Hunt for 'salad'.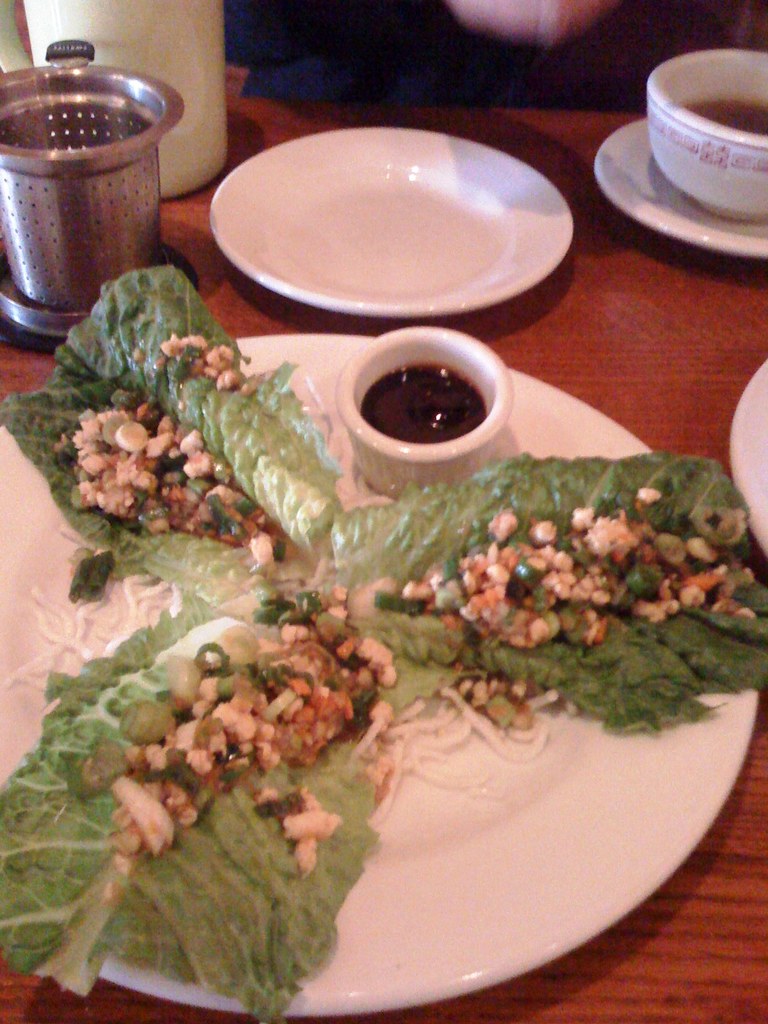
Hunted down at locate(51, 324, 324, 567).
